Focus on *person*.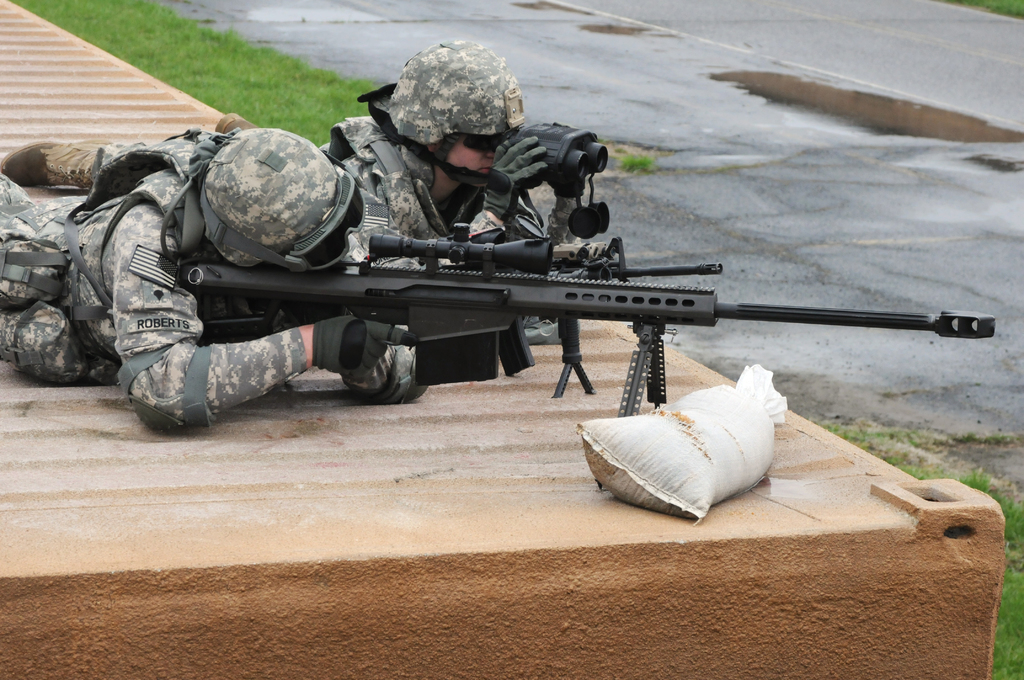
Focused at bbox(5, 42, 585, 339).
